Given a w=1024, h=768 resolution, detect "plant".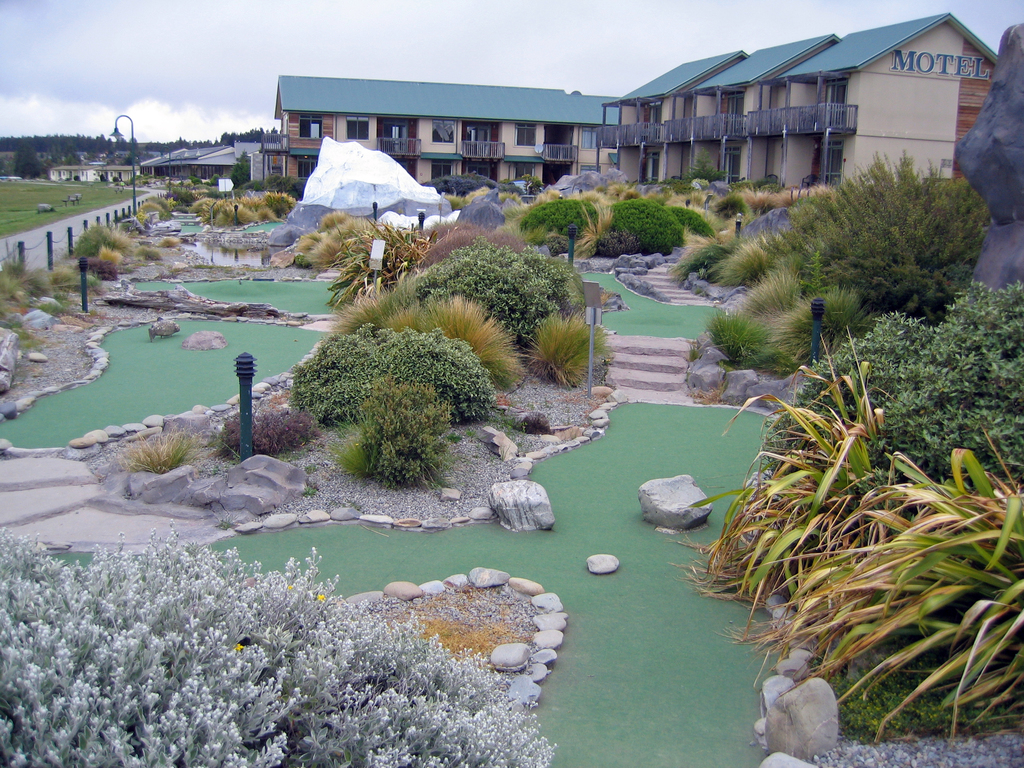
l=520, t=307, r=609, b=381.
